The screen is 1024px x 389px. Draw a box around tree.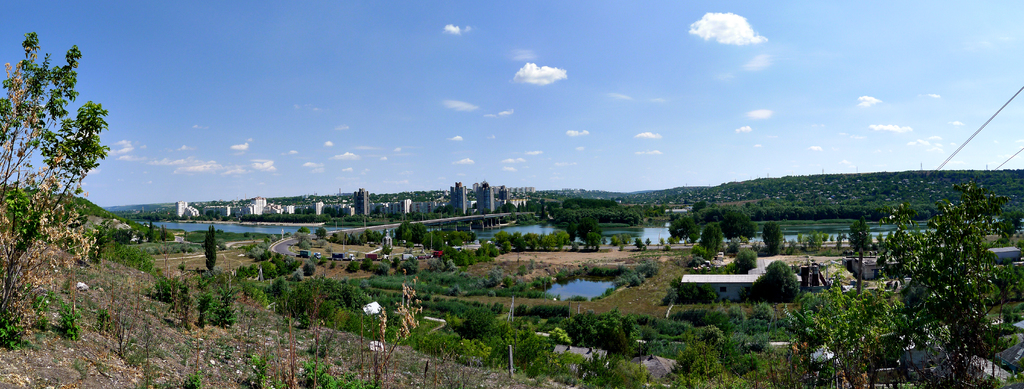
box=[343, 258, 359, 273].
